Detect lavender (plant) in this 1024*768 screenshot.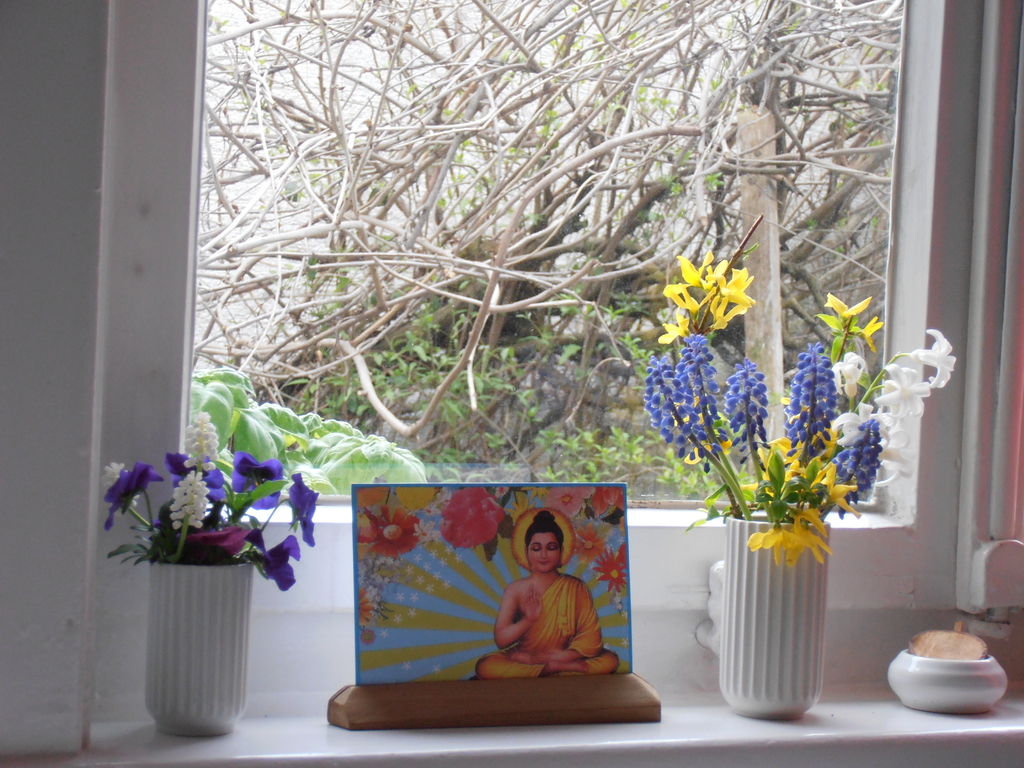
Detection: select_region(638, 356, 703, 461).
